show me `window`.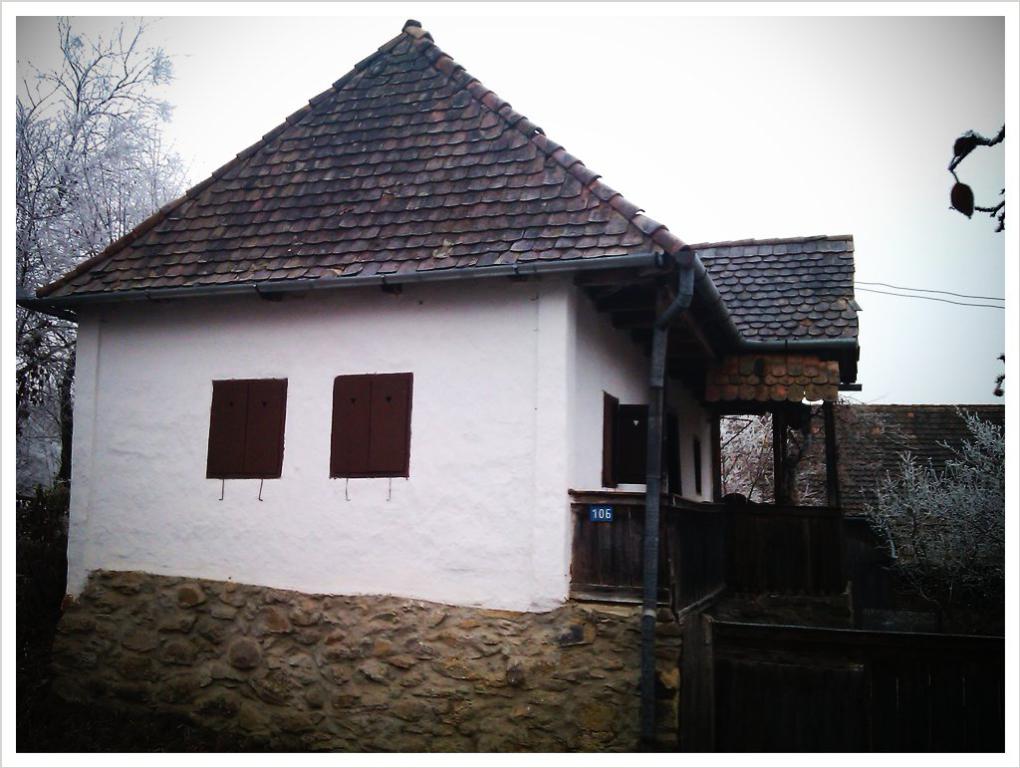
`window` is here: left=317, top=377, right=421, bottom=476.
